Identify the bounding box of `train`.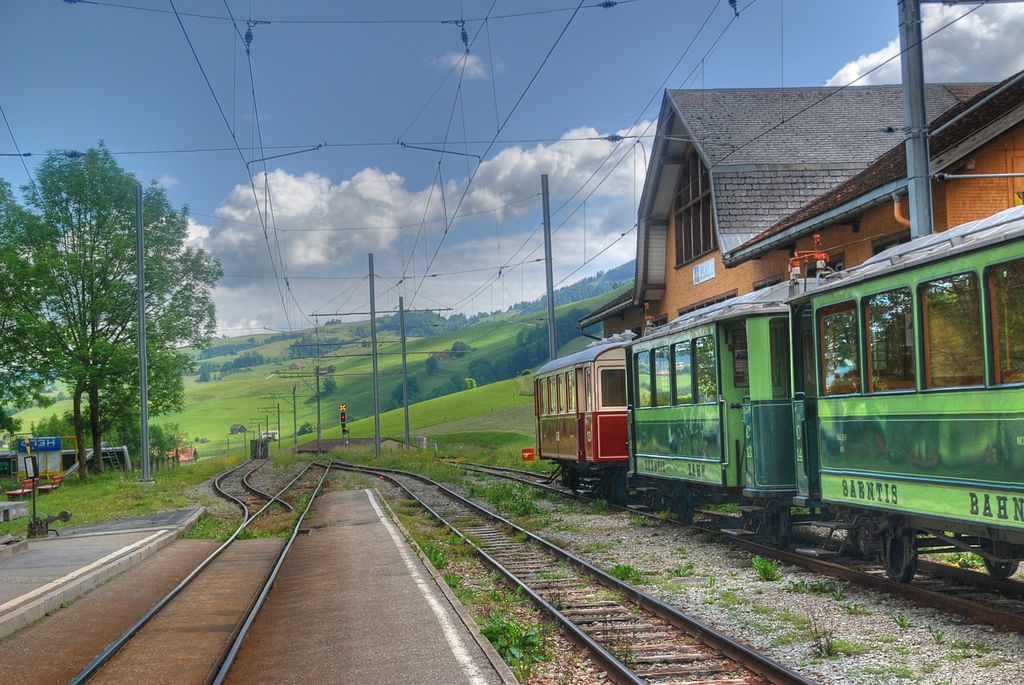
region(533, 183, 1023, 585).
